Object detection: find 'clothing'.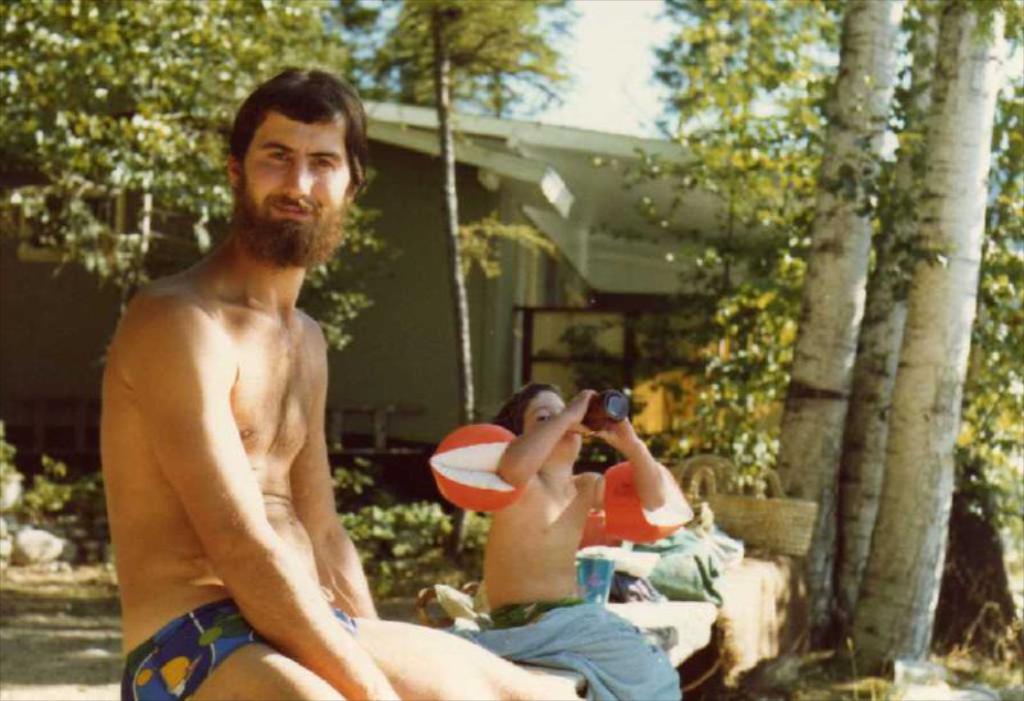
BBox(116, 571, 358, 693).
